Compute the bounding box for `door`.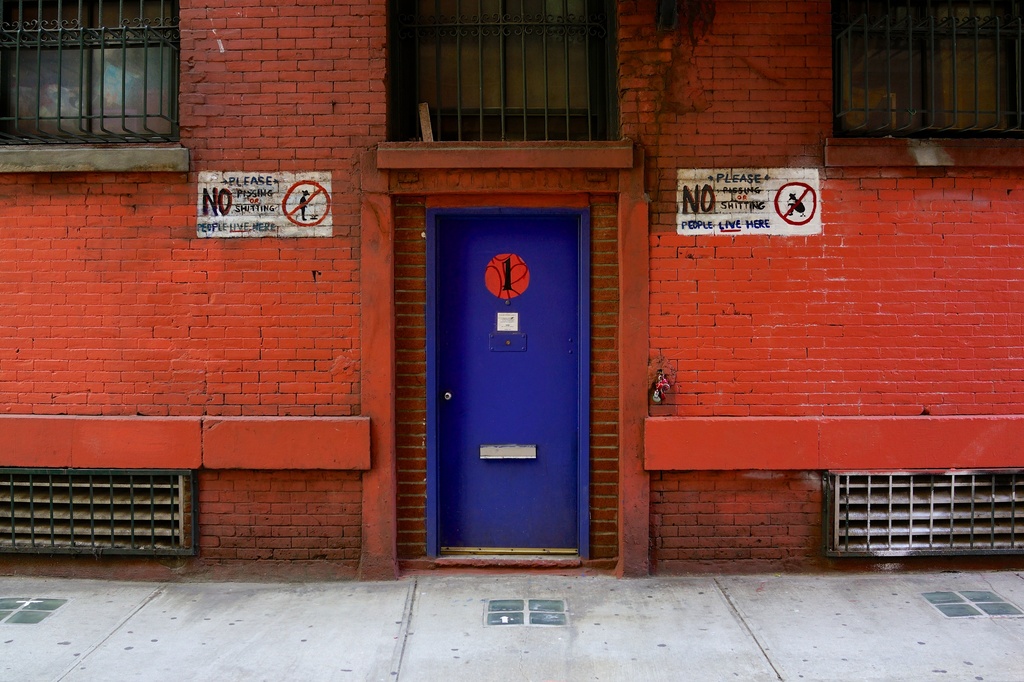
bbox(414, 196, 607, 573).
